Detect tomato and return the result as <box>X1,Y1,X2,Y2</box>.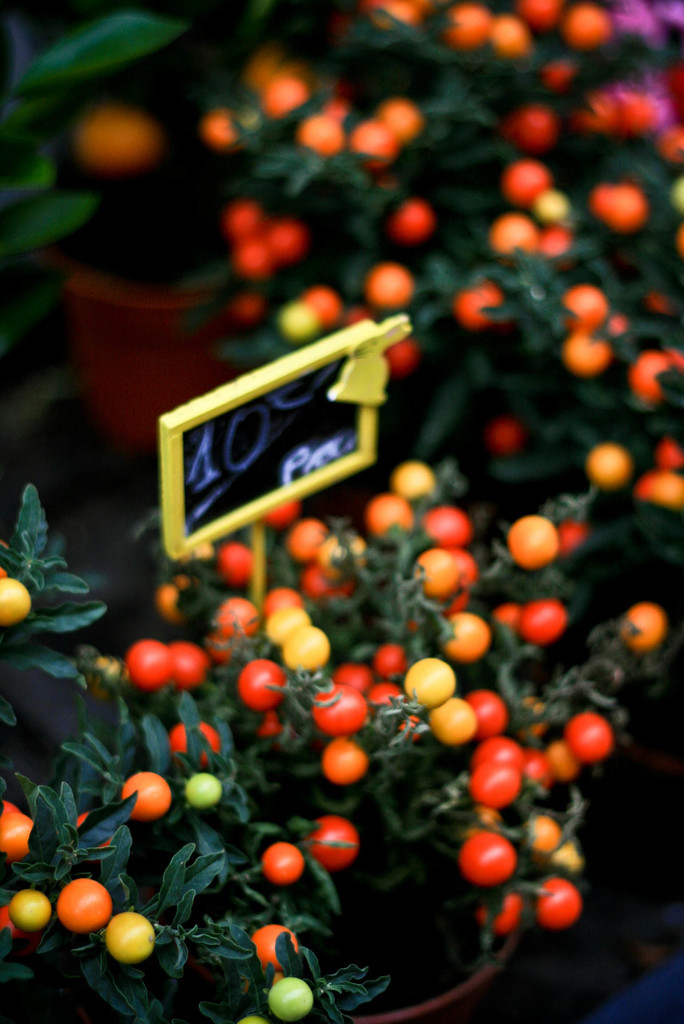
<box>338,665,373,698</box>.
